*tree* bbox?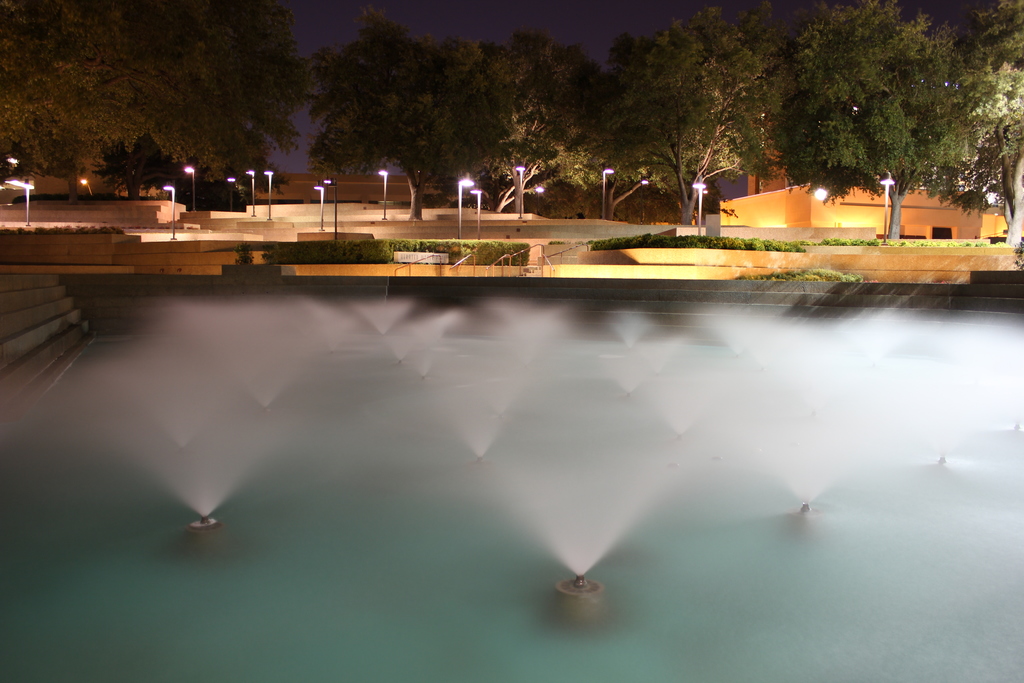
(0,0,328,217)
